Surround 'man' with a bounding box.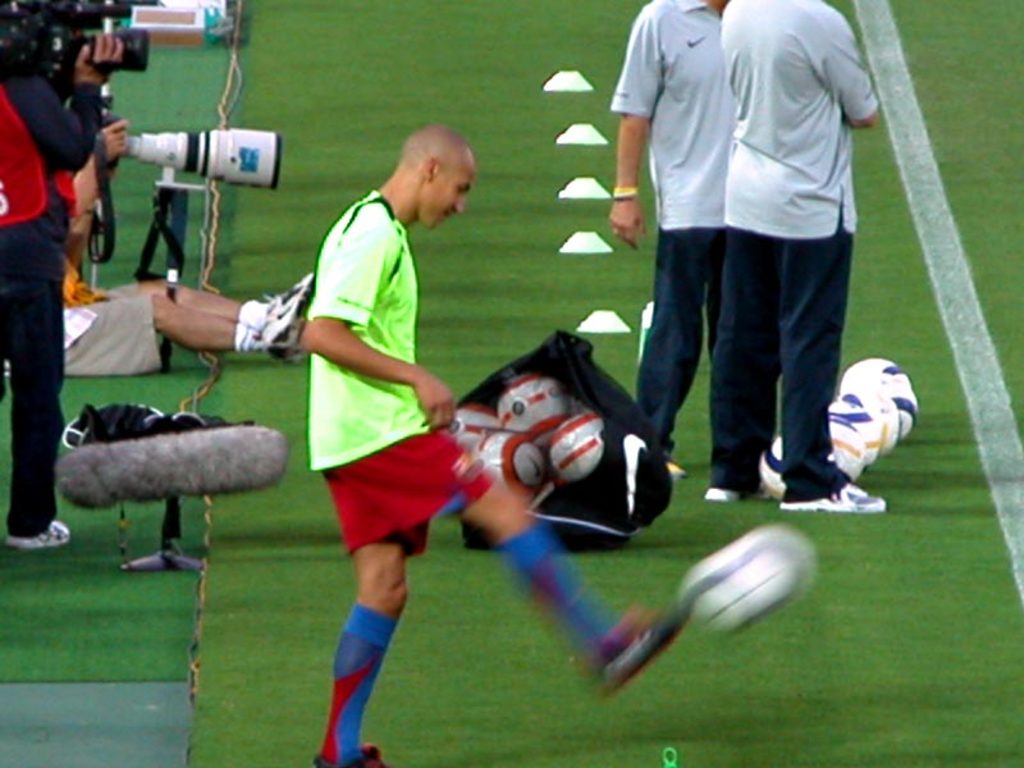
[left=293, top=120, right=695, bottom=767].
